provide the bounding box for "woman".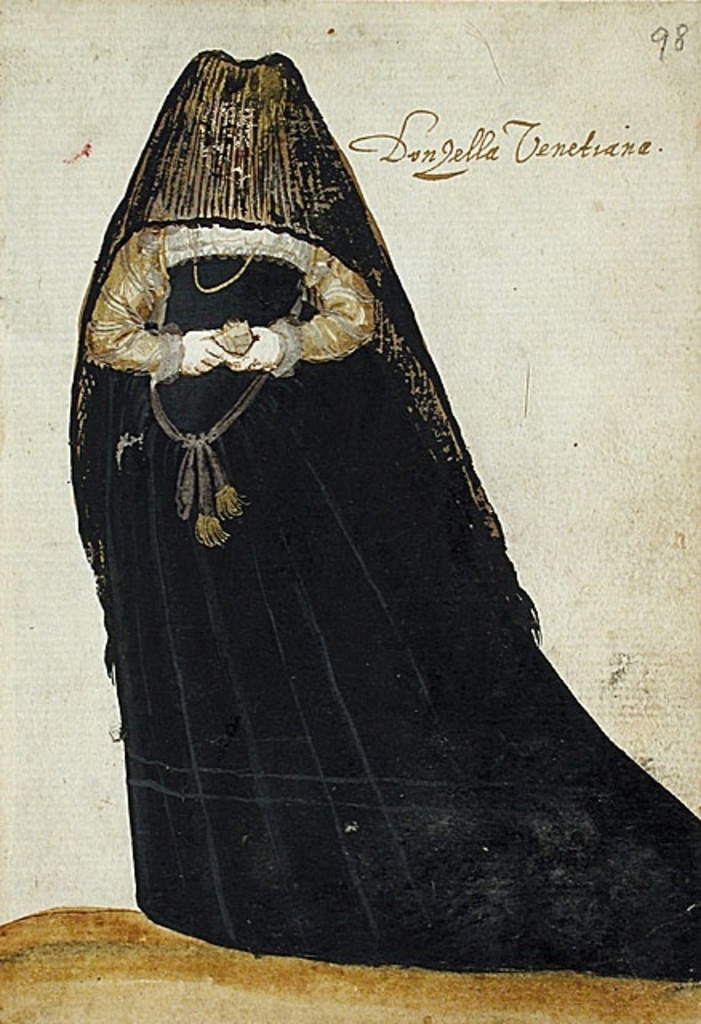
{"x1": 54, "y1": 59, "x2": 672, "y2": 939}.
